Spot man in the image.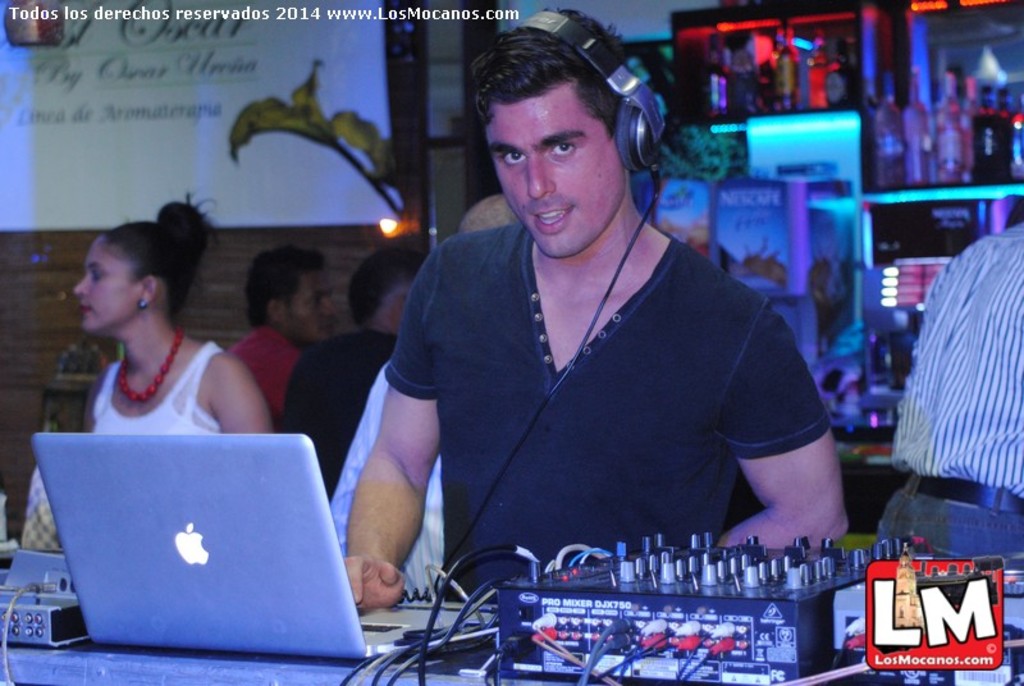
man found at 220:246:337:427.
